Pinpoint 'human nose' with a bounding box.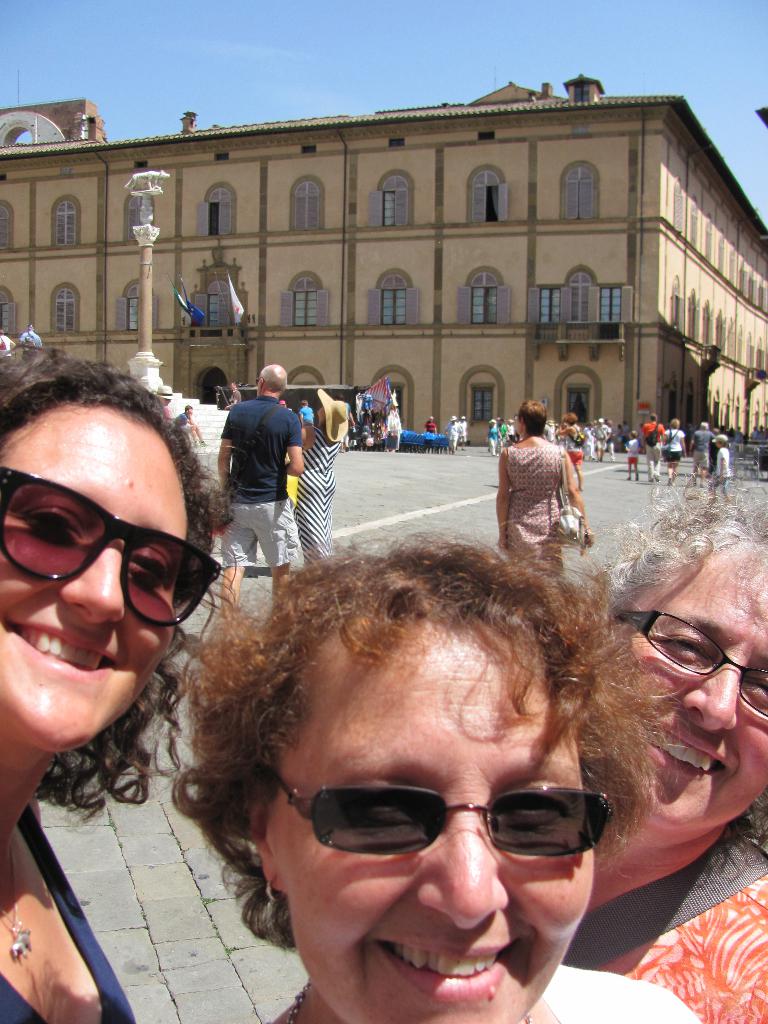
{"left": 682, "top": 665, "right": 739, "bottom": 733}.
